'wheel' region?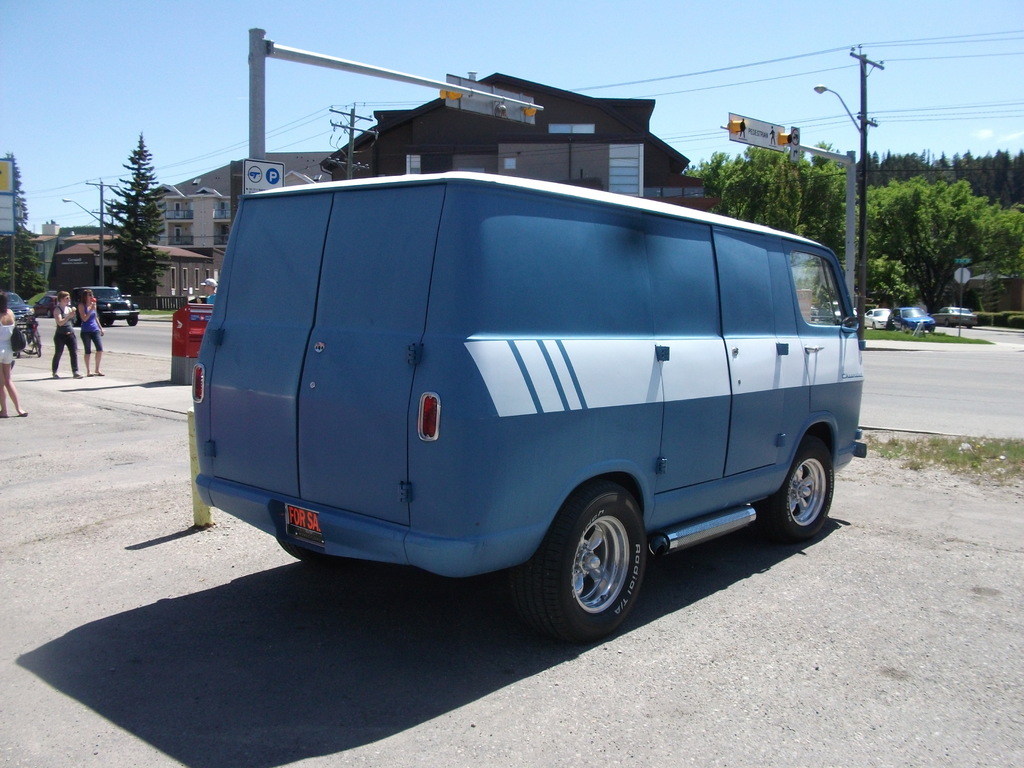
x1=944 y1=319 x2=950 y2=326
